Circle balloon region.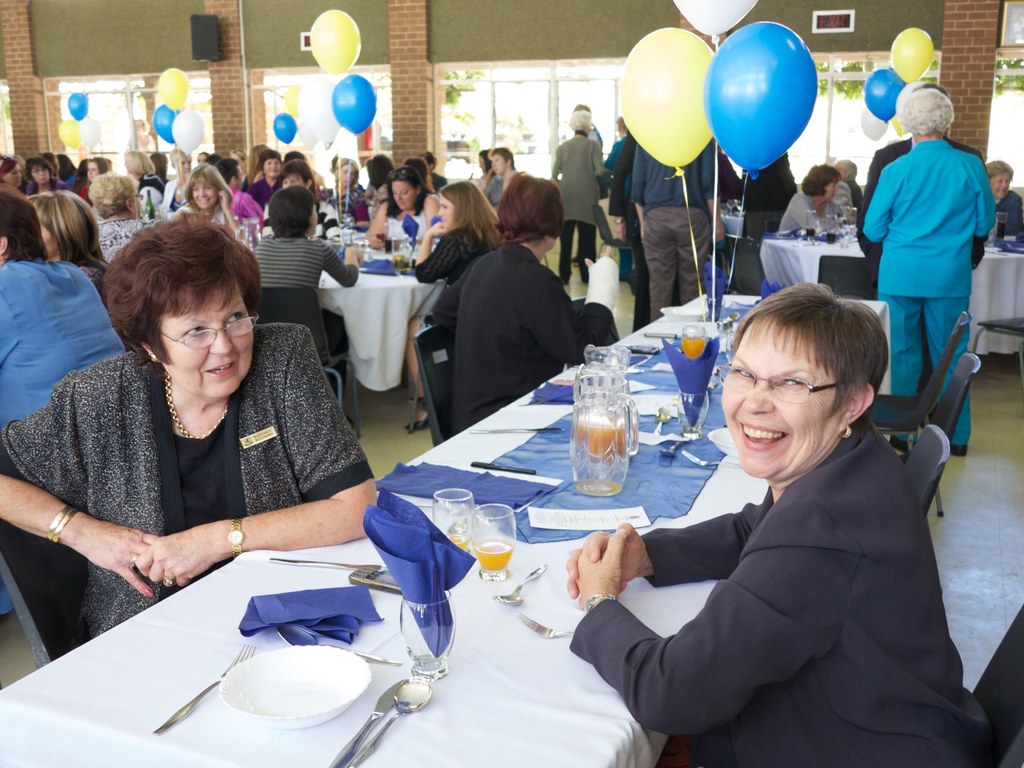
Region: 65:92:88:120.
